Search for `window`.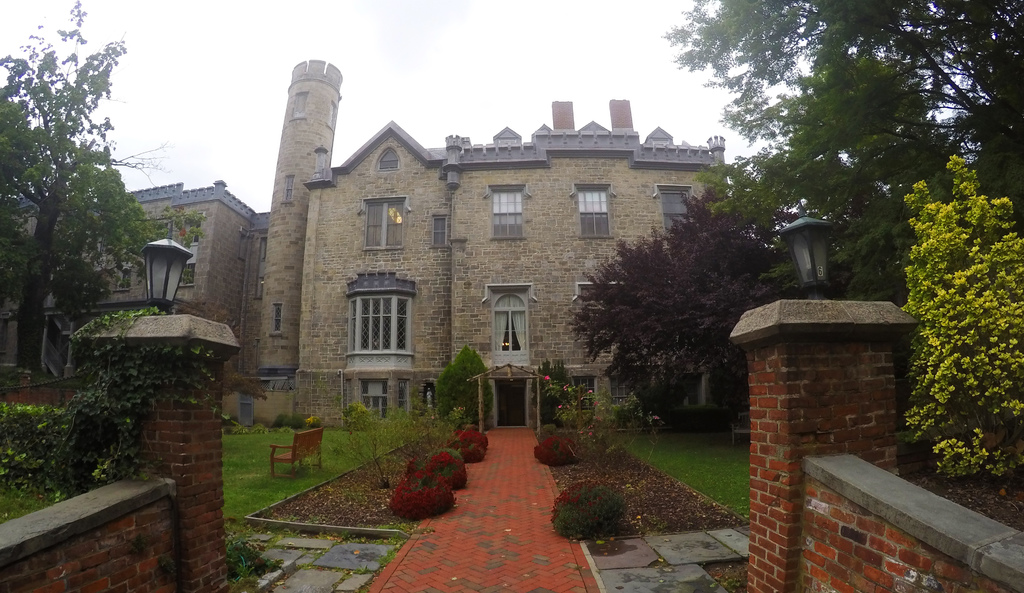
Found at locate(483, 285, 532, 369).
